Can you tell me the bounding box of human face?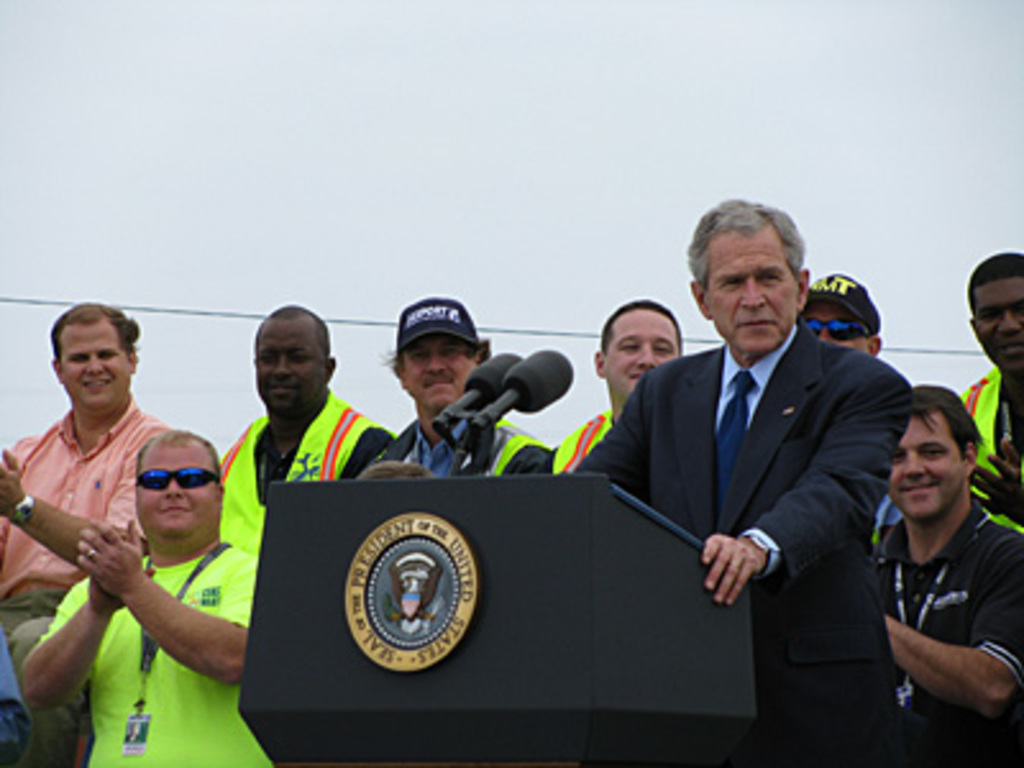
(56, 320, 128, 410).
